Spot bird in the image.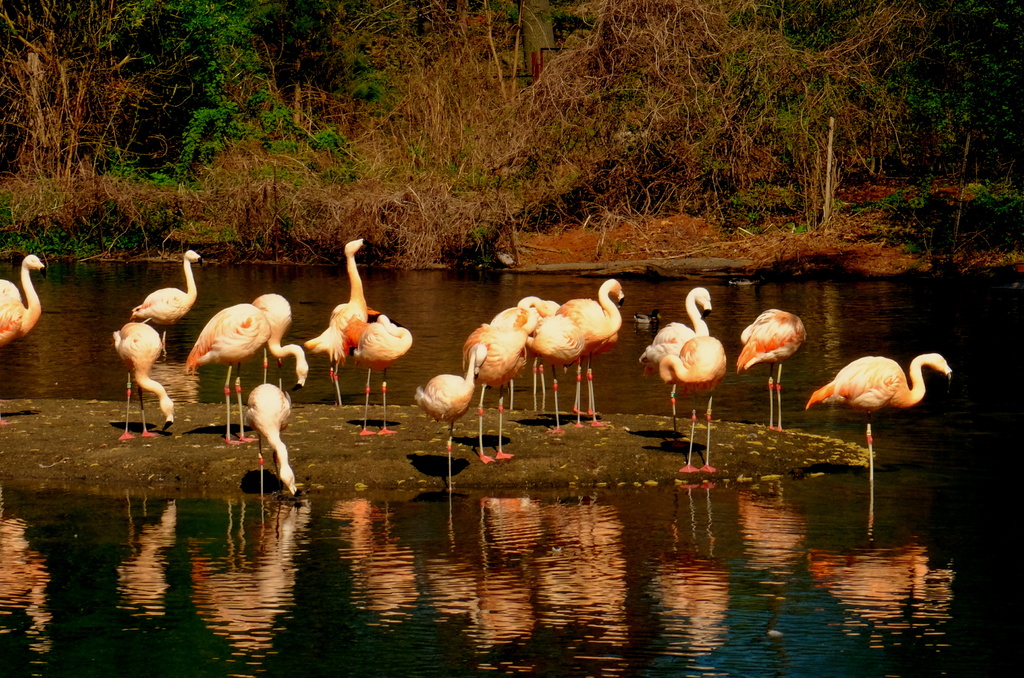
bird found at <region>124, 243, 214, 364</region>.
